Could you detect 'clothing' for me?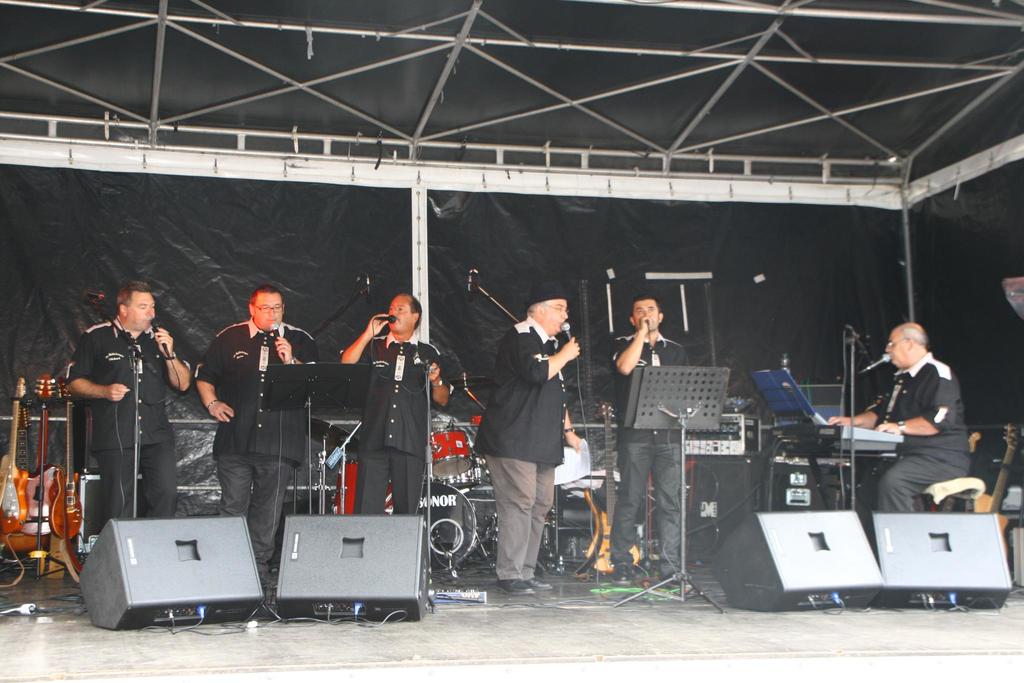
Detection result: BBox(191, 313, 333, 607).
